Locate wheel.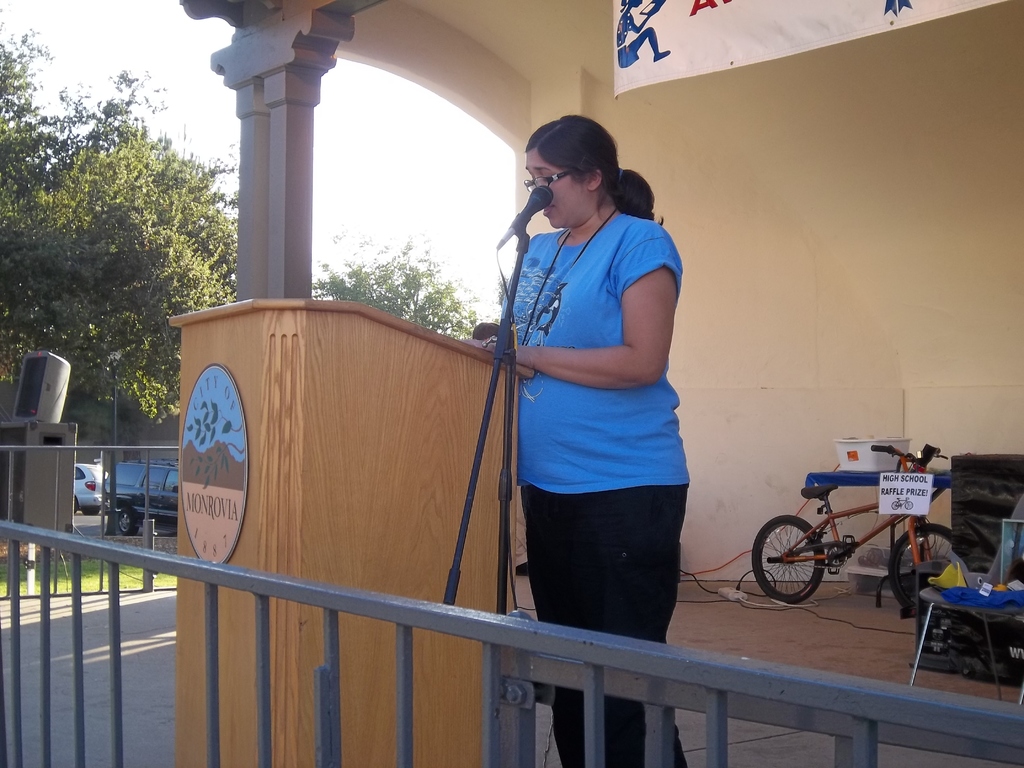
Bounding box: 904,502,912,510.
